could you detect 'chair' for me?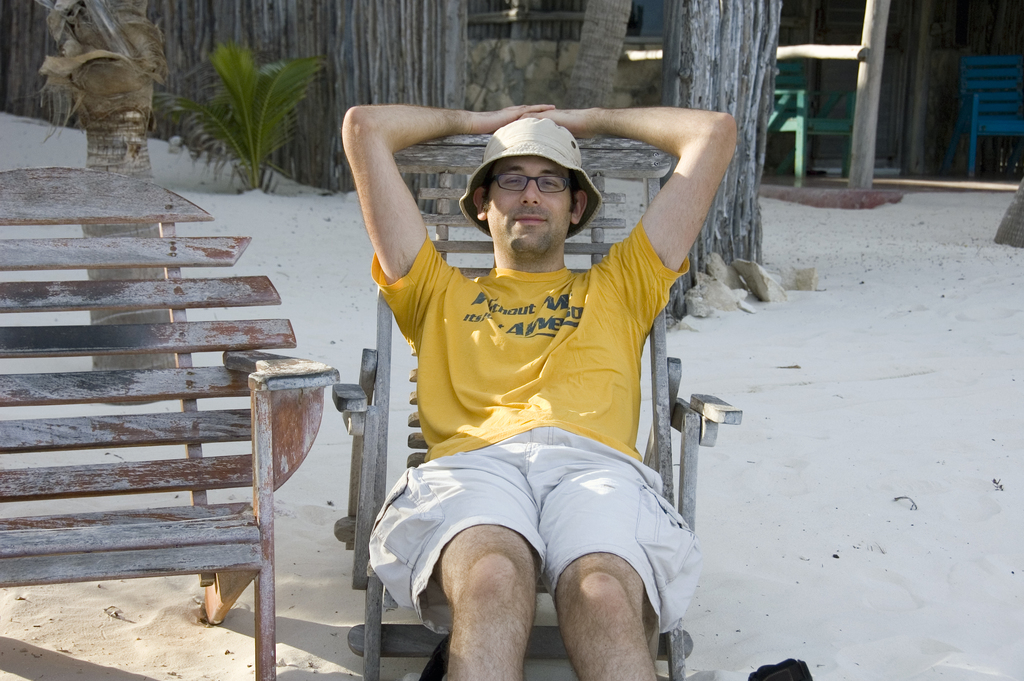
Detection result: crop(332, 137, 743, 680).
